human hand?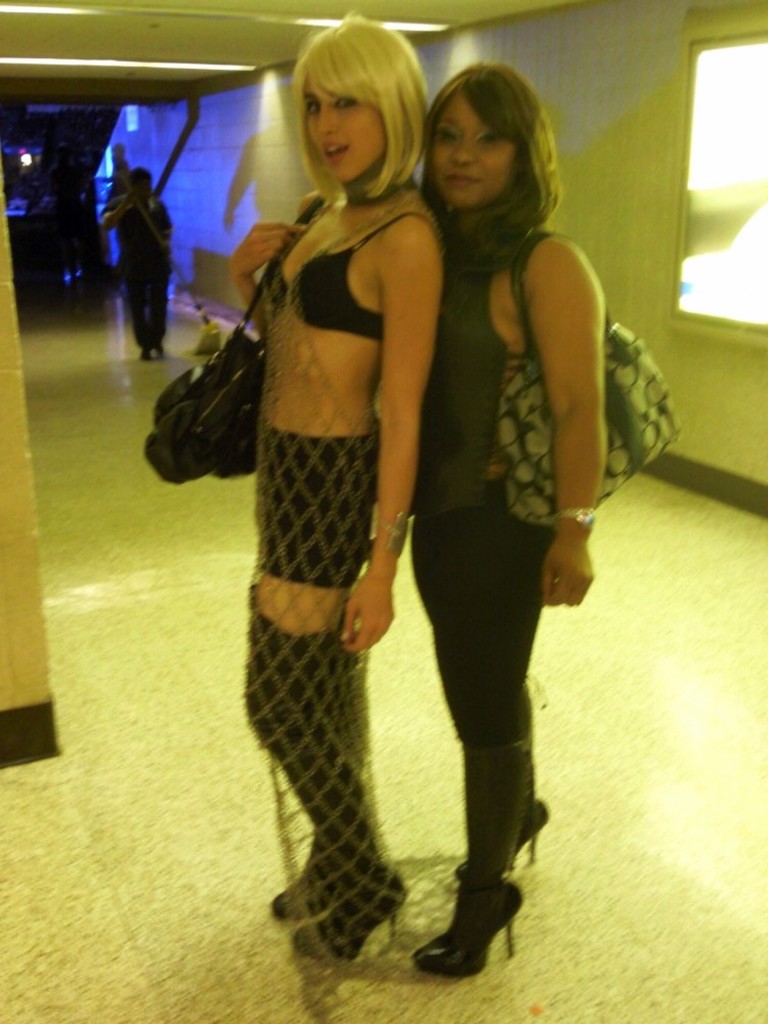
{"left": 227, "top": 222, "right": 314, "bottom": 278}
